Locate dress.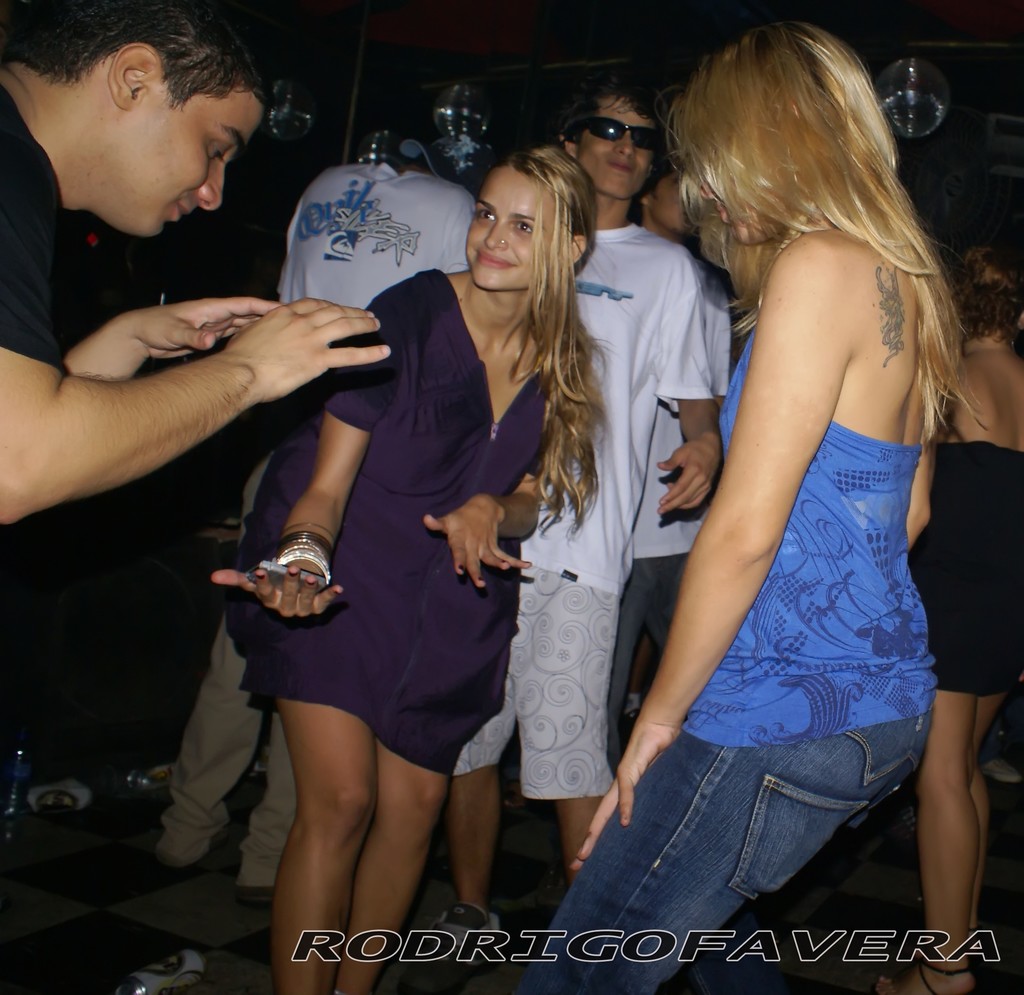
Bounding box: (230, 265, 545, 779).
